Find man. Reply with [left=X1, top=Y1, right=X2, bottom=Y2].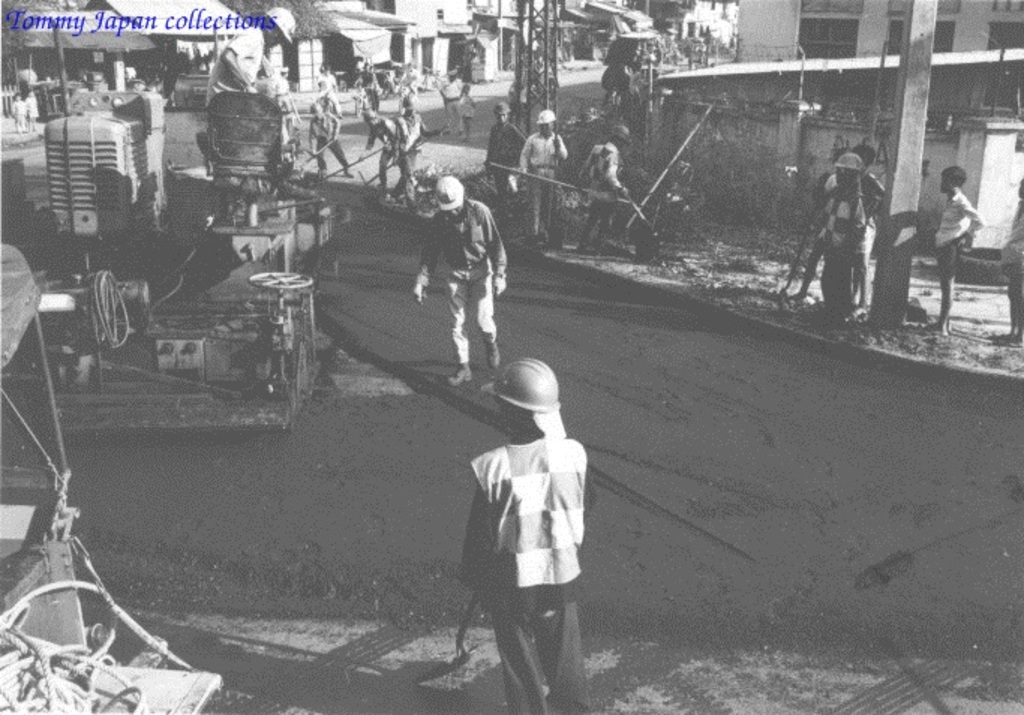
[left=391, top=58, right=426, bottom=99].
